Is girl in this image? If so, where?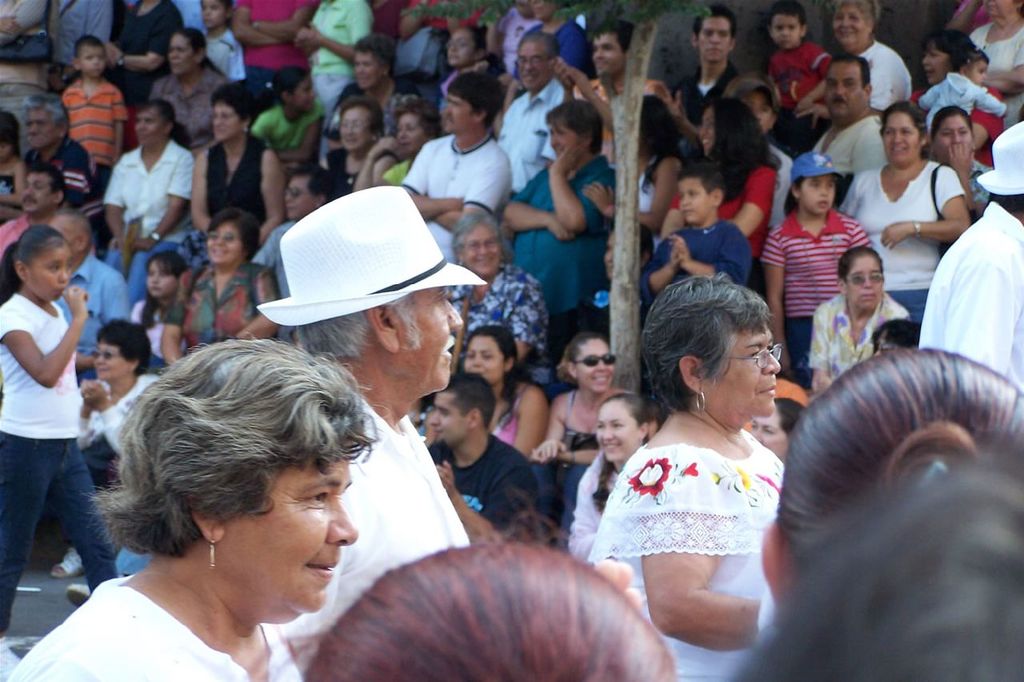
Yes, at [129,249,200,371].
